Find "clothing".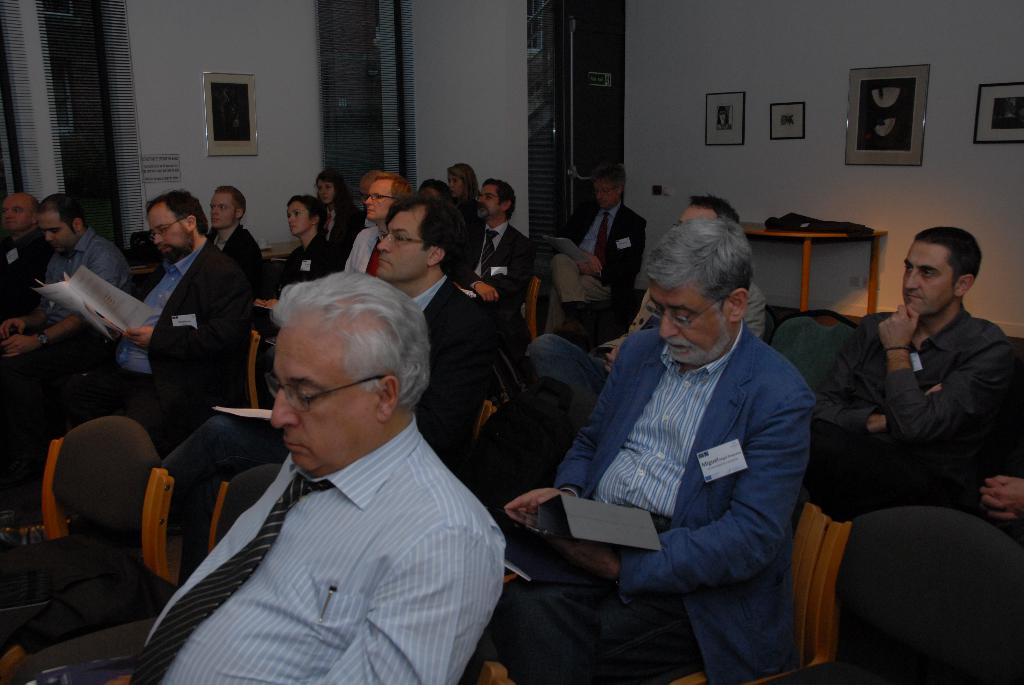
region(205, 223, 264, 303).
